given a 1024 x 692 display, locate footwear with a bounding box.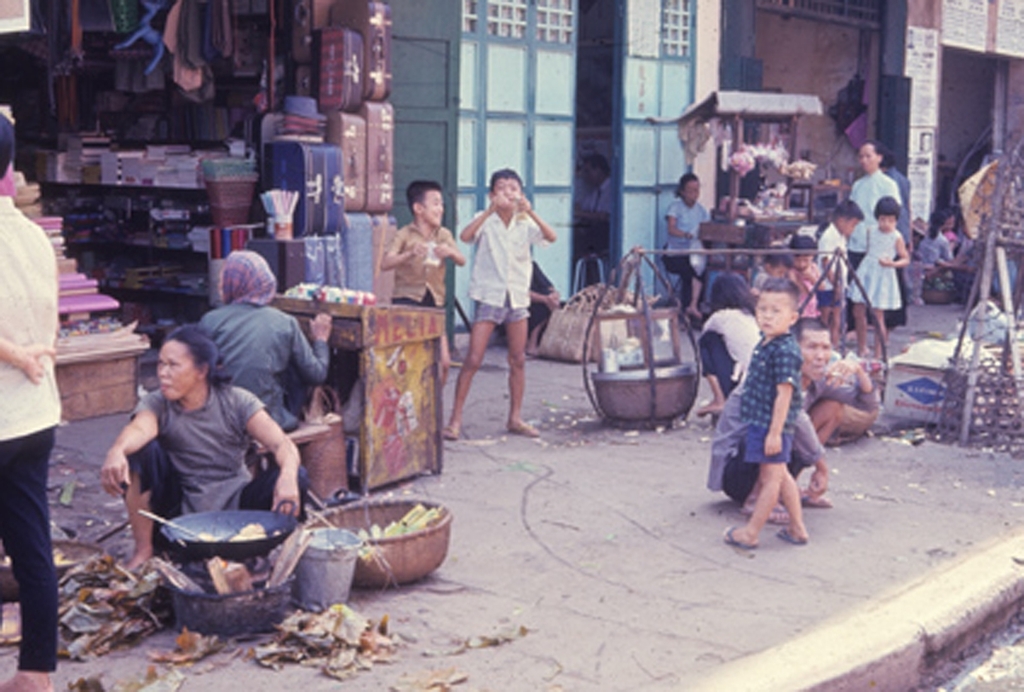
Located: x1=801, y1=490, x2=836, y2=510.
